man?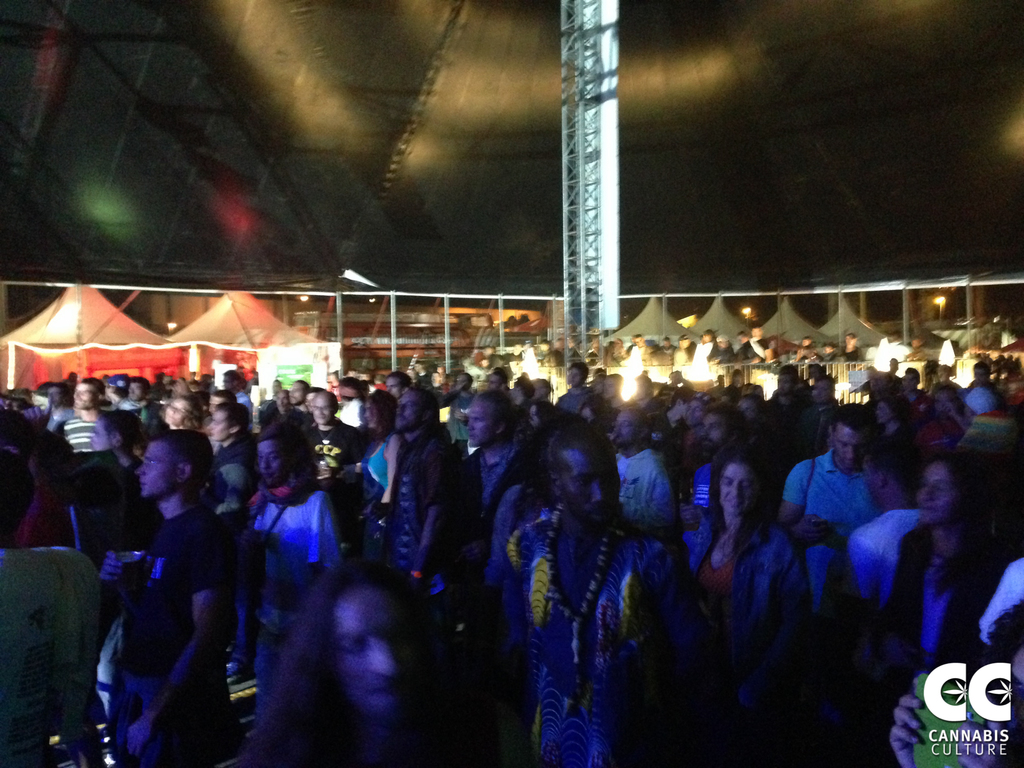
<bbox>372, 385, 464, 611</bbox>
